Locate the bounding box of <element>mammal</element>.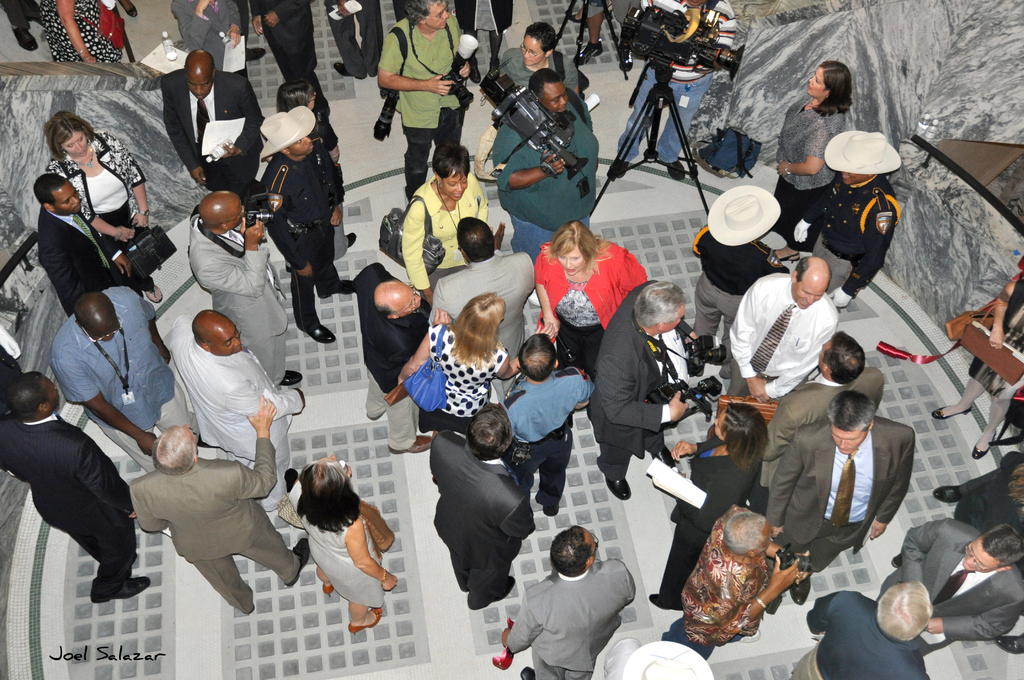
Bounding box: 250:0:321:110.
